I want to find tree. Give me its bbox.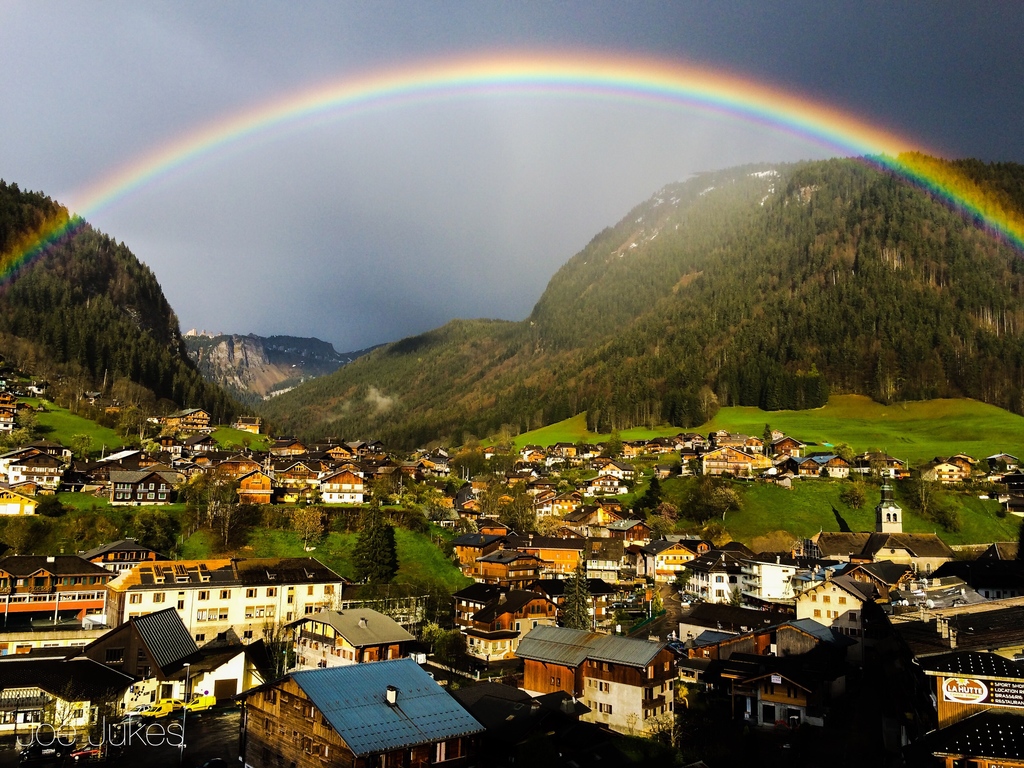
l=906, t=466, r=968, b=529.
